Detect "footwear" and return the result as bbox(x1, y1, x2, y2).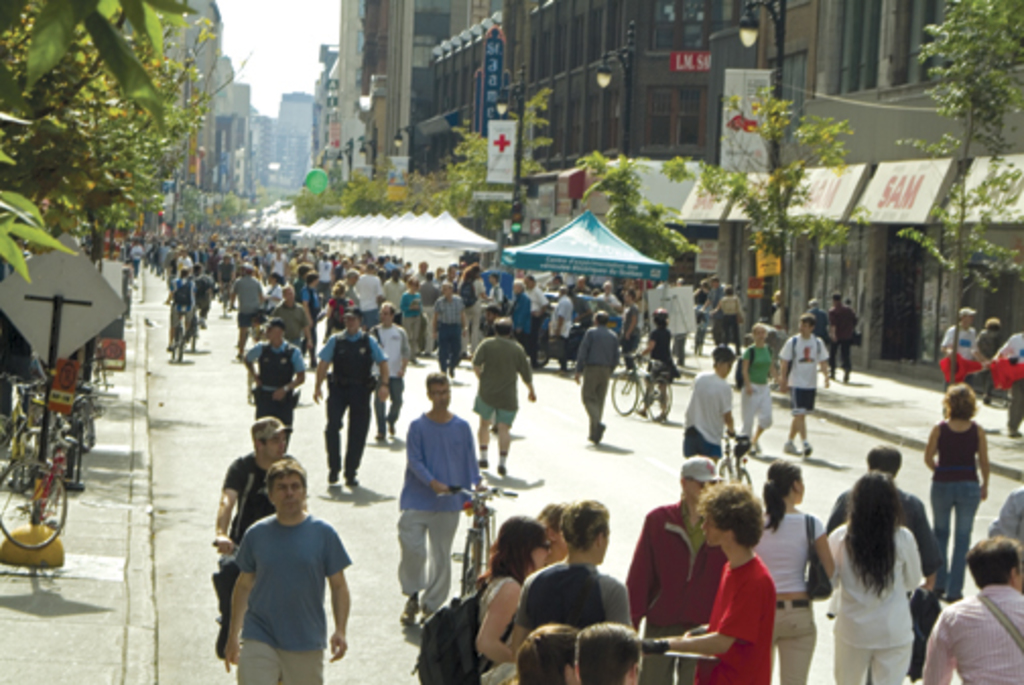
bbox(236, 348, 248, 356).
